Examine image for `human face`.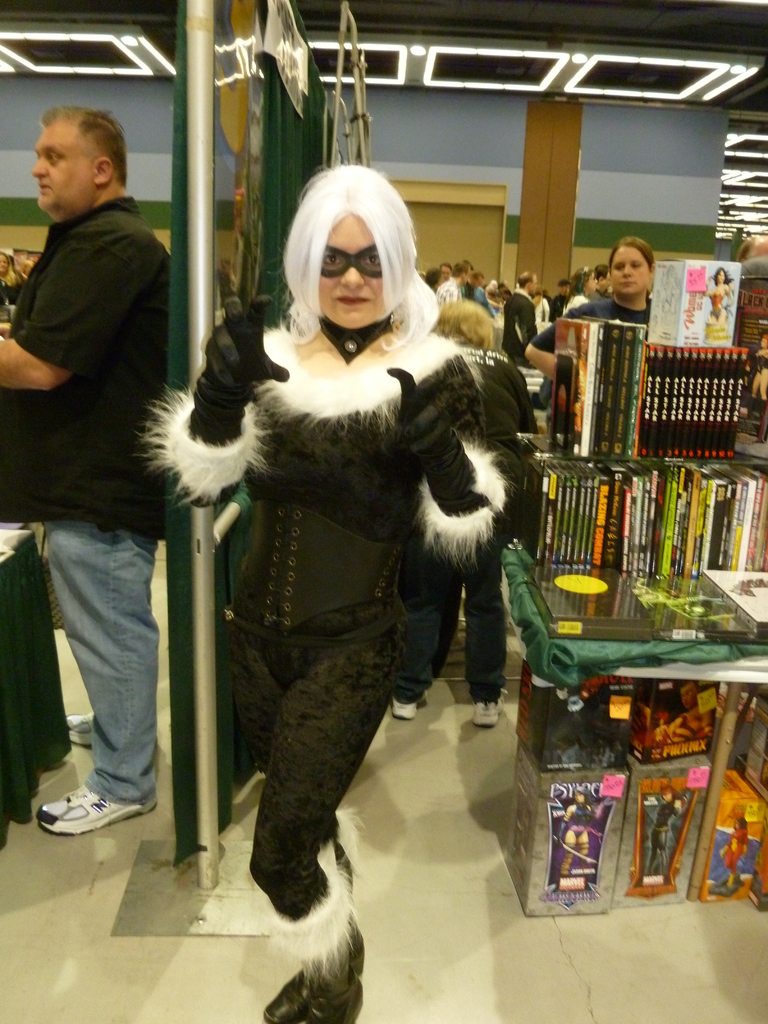
Examination result: bbox=[322, 213, 396, 330].
